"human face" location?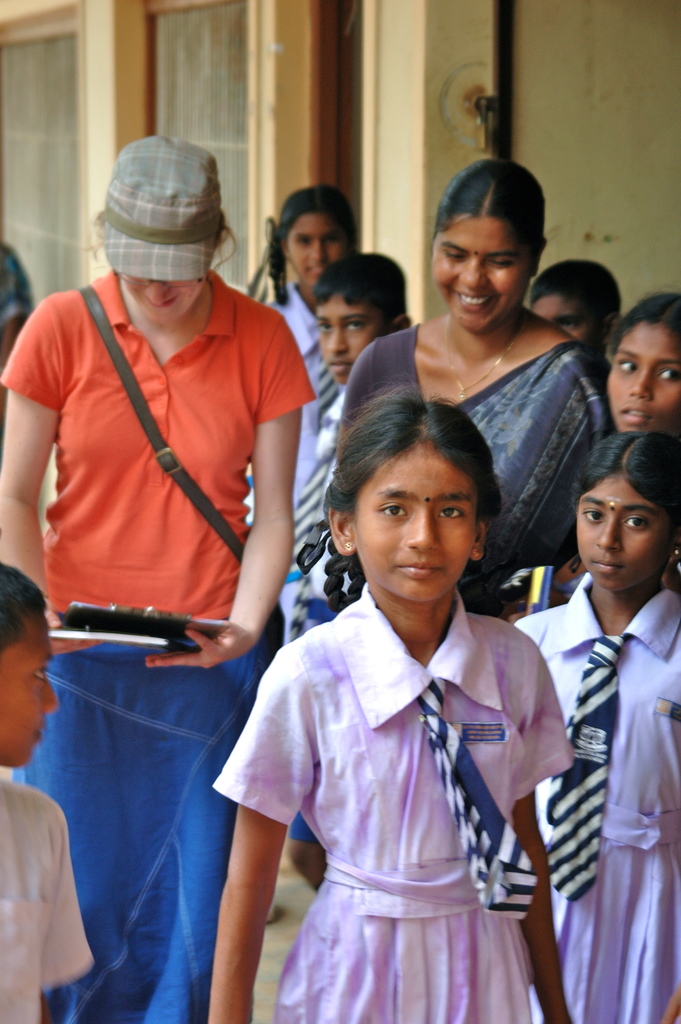
locate(425, 209, 525, 333)
